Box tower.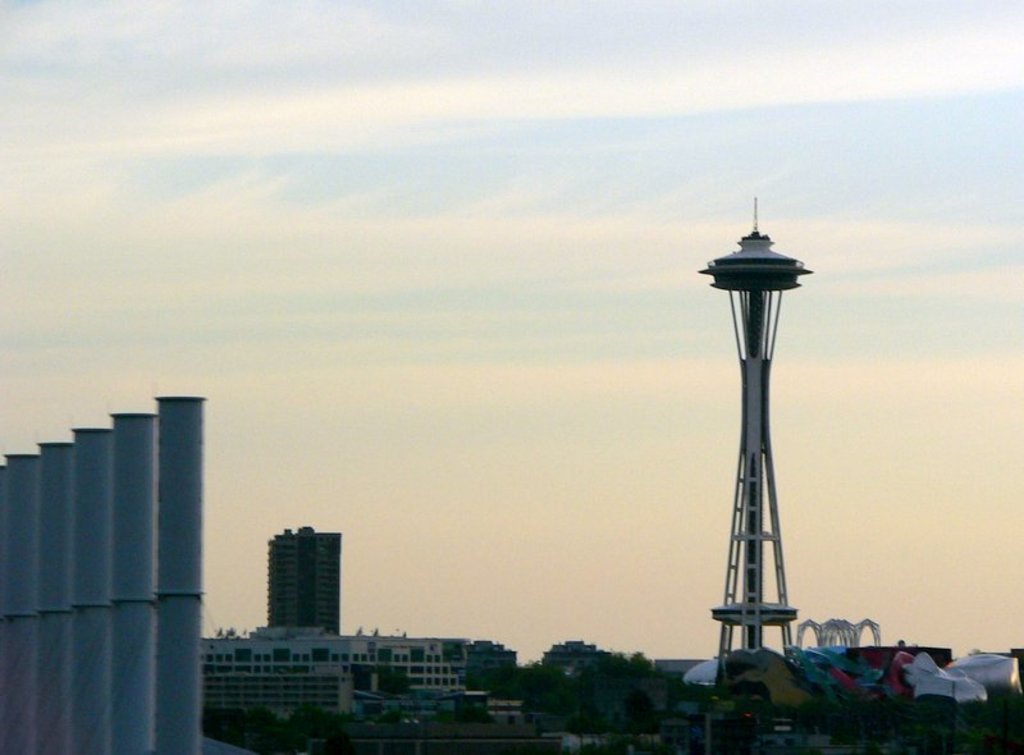
box=[696, 191, 813, 688].
